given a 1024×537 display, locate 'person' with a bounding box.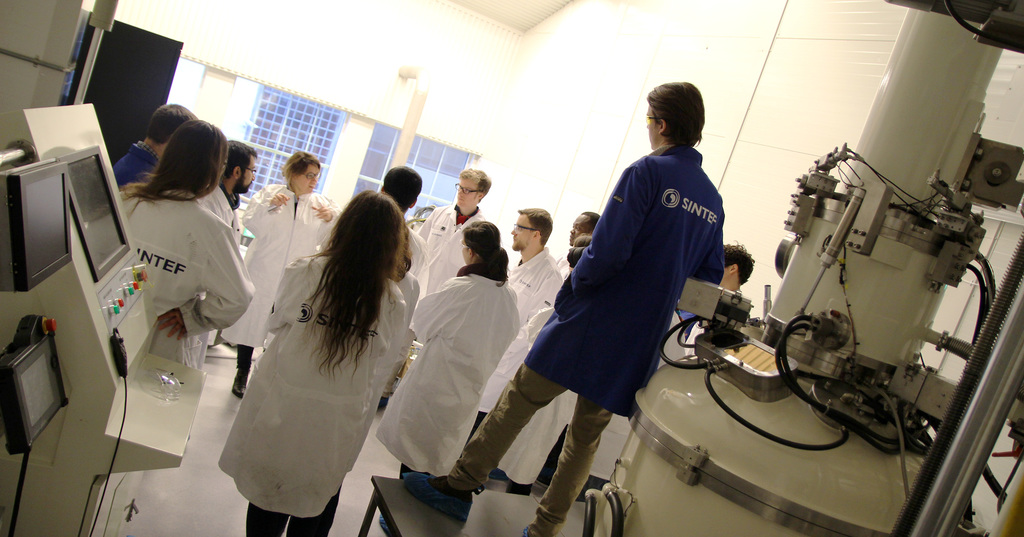
Located: x1=555, y1=210, x2=601, y2=281.
